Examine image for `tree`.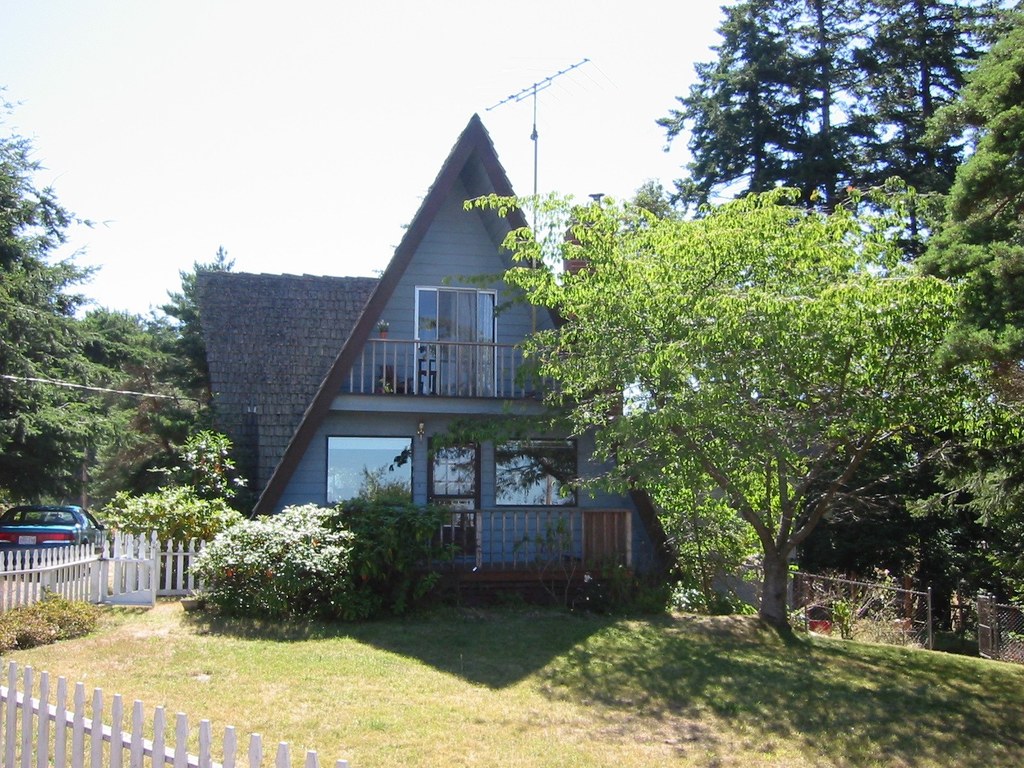
Examination result: (left=89, top=298, right=187, bottom=433).
